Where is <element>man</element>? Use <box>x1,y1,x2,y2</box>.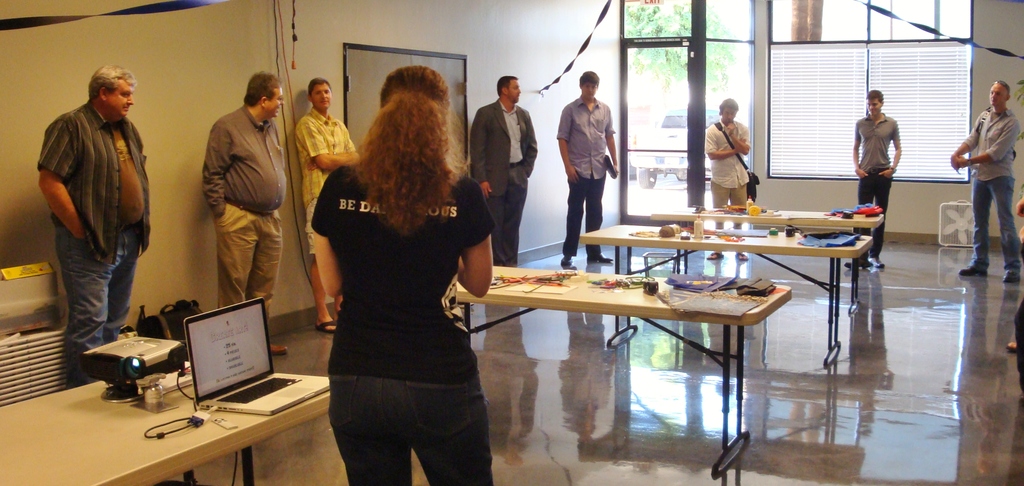
<box>31,63,159,364</box>.
